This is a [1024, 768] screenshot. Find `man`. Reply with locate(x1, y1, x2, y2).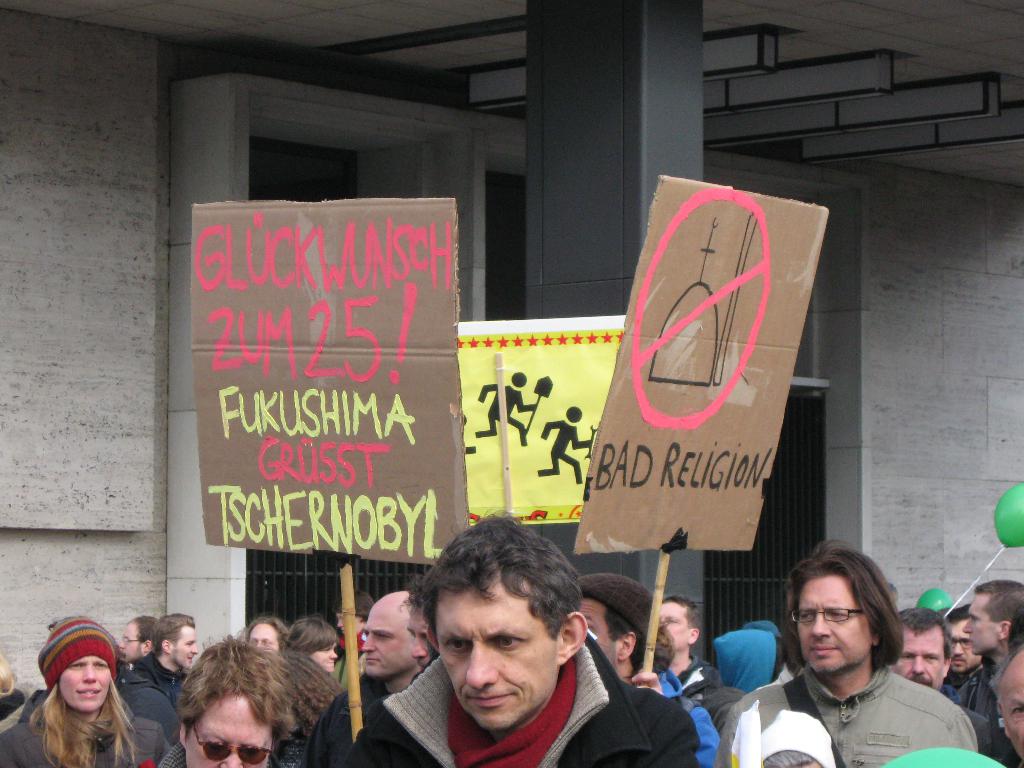
locate(993, 641, 1023, 767).
